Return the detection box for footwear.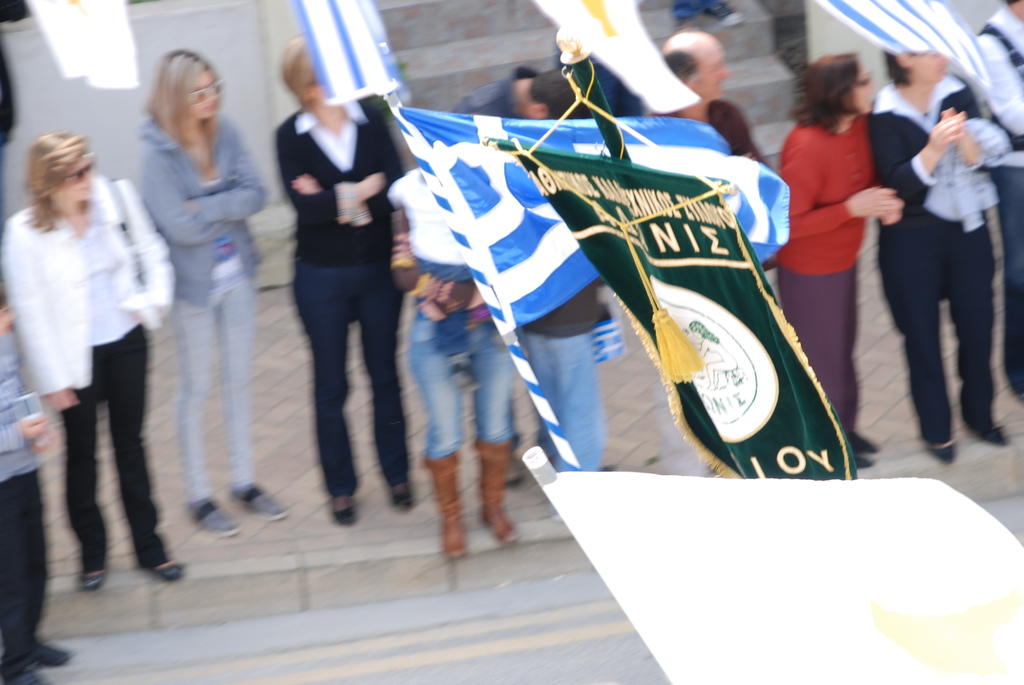
region(232, 487, 289, 522).
